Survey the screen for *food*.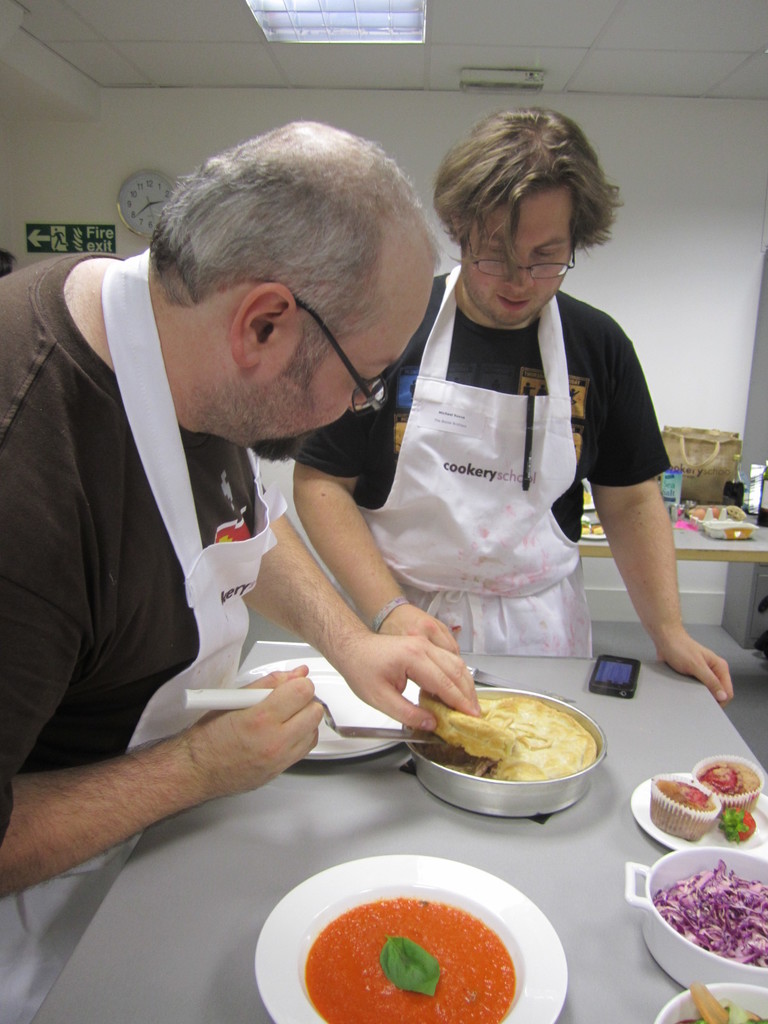
Survey found: (671,985,767,1023).
